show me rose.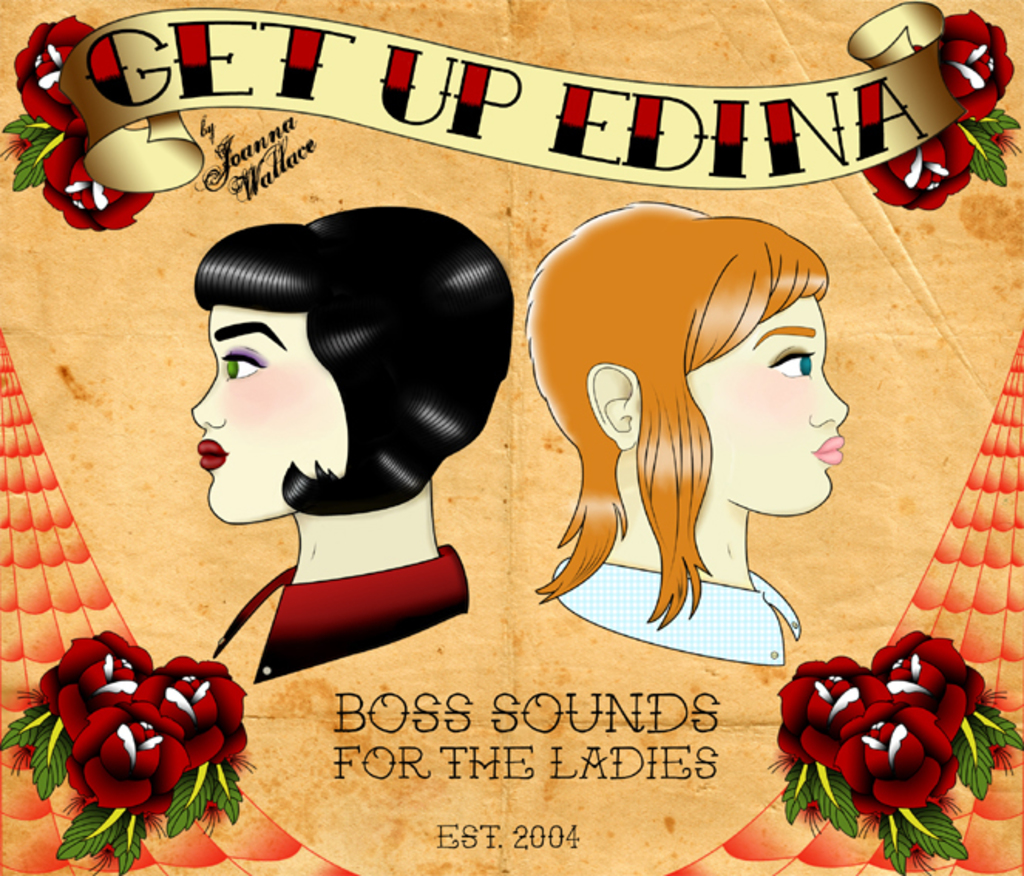
rose is here: (left=863, top=121, right=975, bottom=213).
